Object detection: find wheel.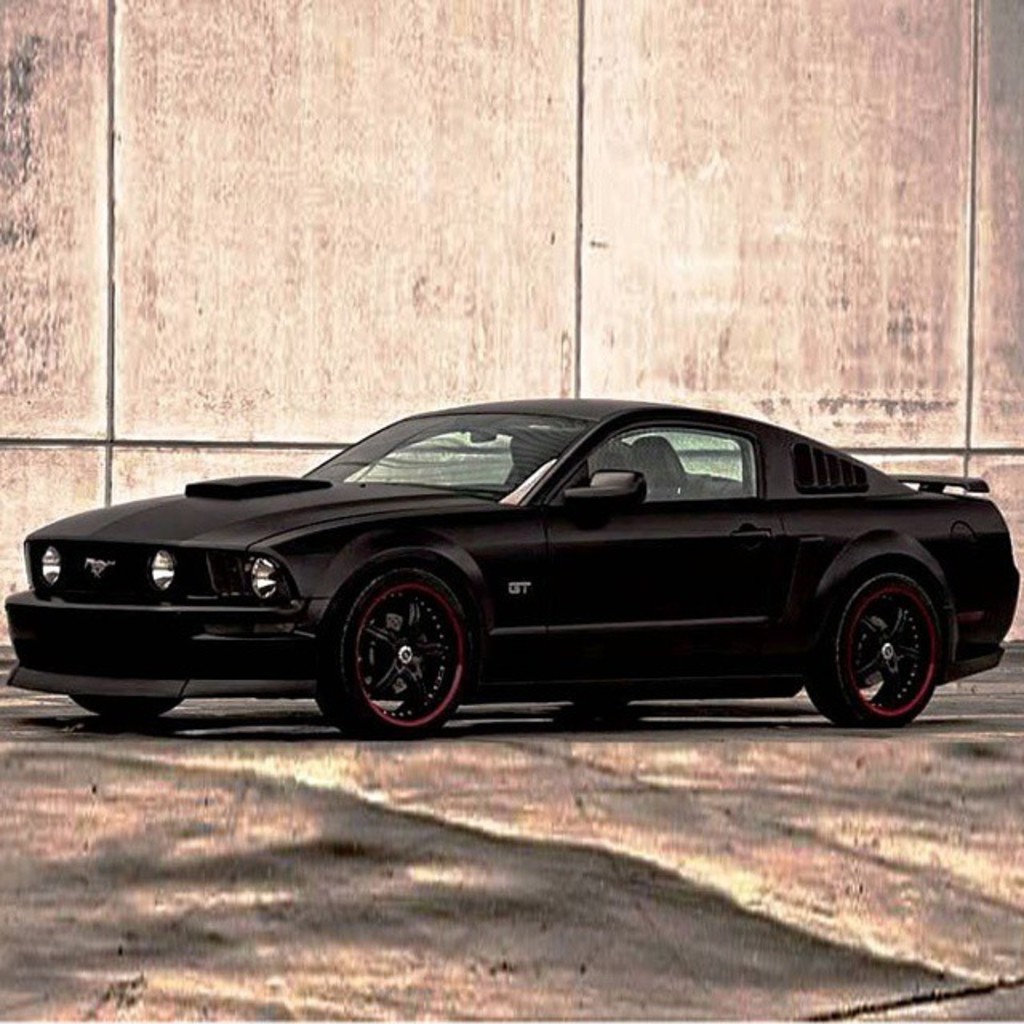
BBox(67, 694, 189, 726).
